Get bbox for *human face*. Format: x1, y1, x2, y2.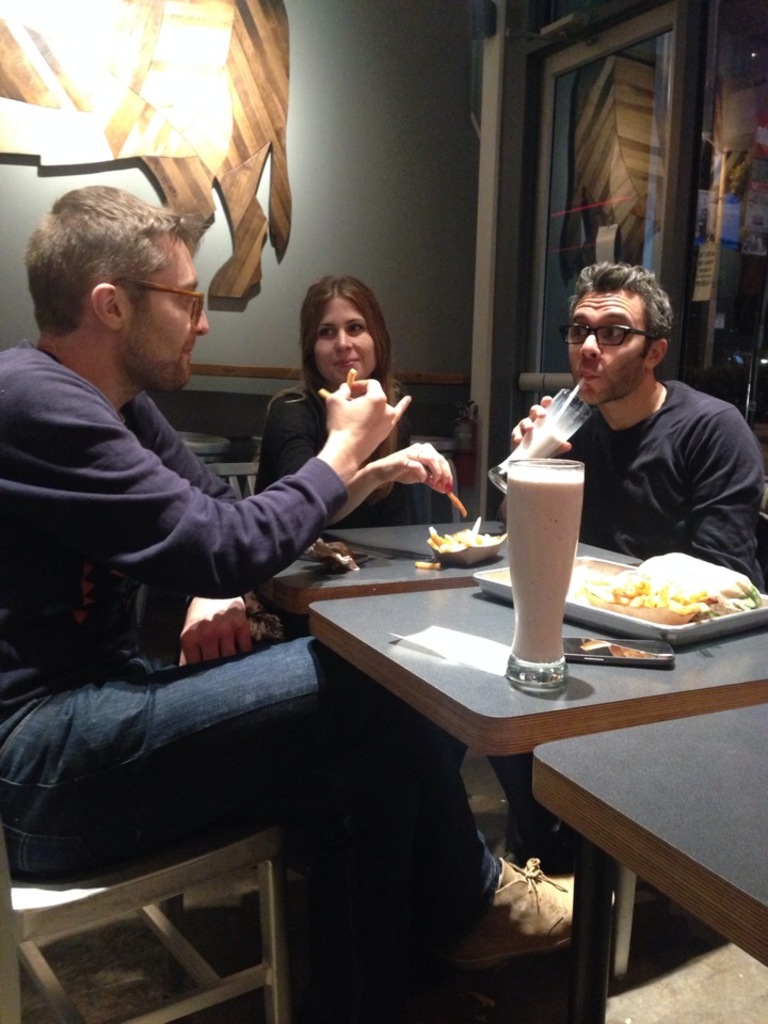
316, 298, 378, 390.
